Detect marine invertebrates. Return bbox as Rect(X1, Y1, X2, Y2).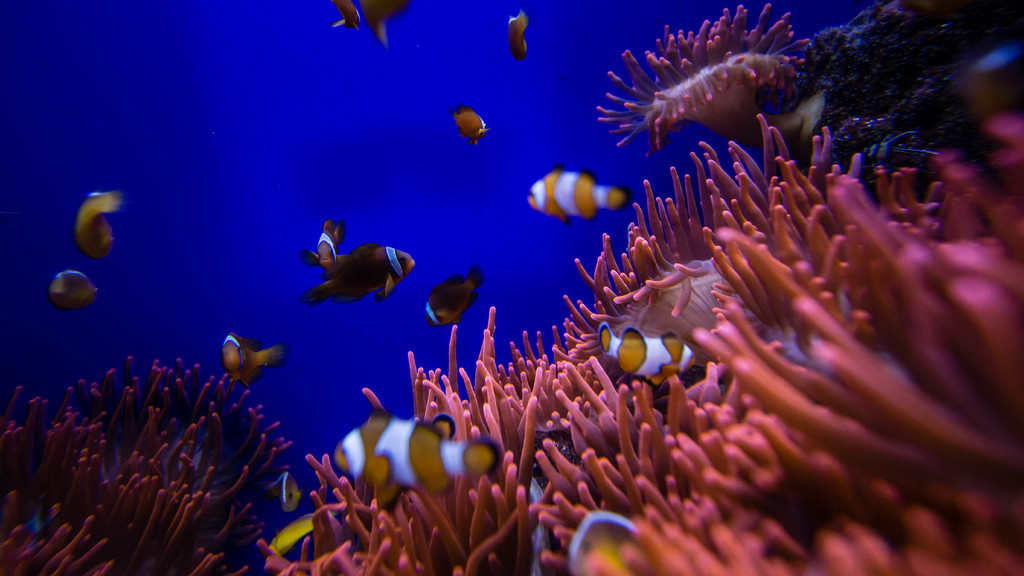
Rect(0, 326, 314, 575).
